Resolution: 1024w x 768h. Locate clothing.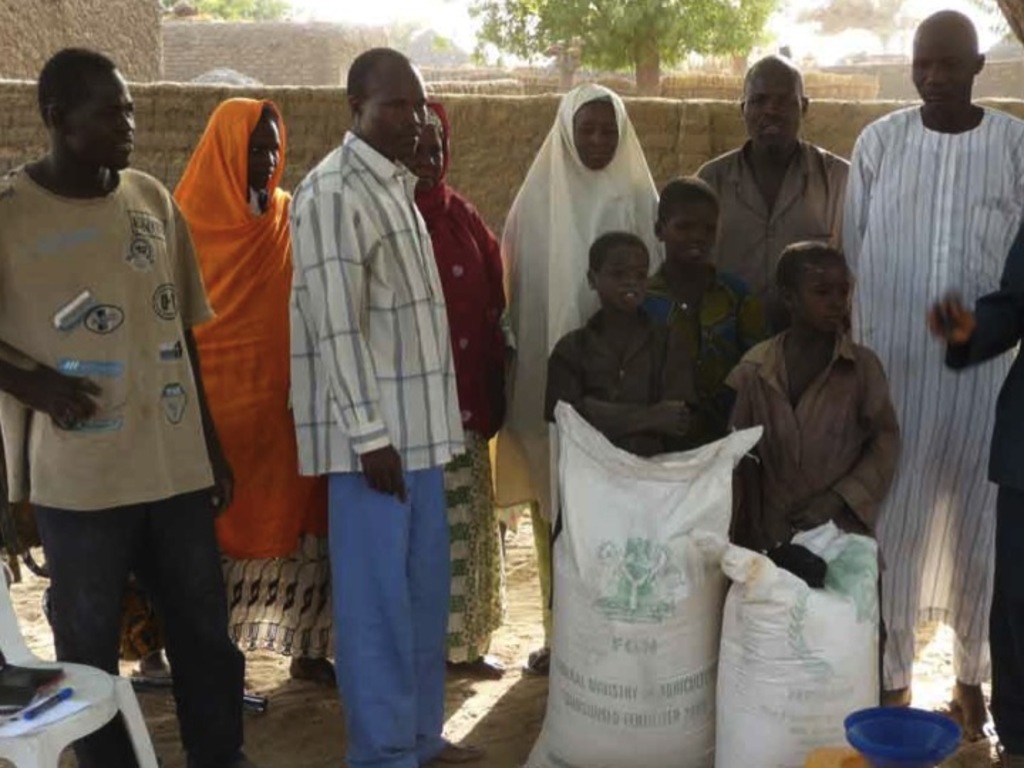
[289,122,452,762].
